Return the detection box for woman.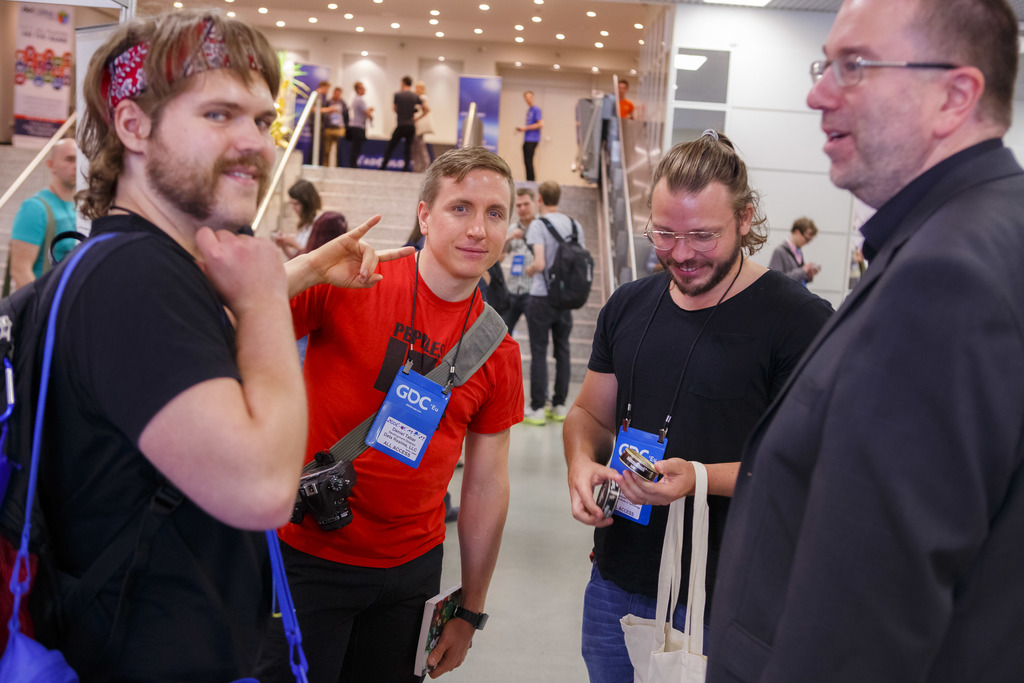
x1=294, y1=204, x2=351, y2=263.
